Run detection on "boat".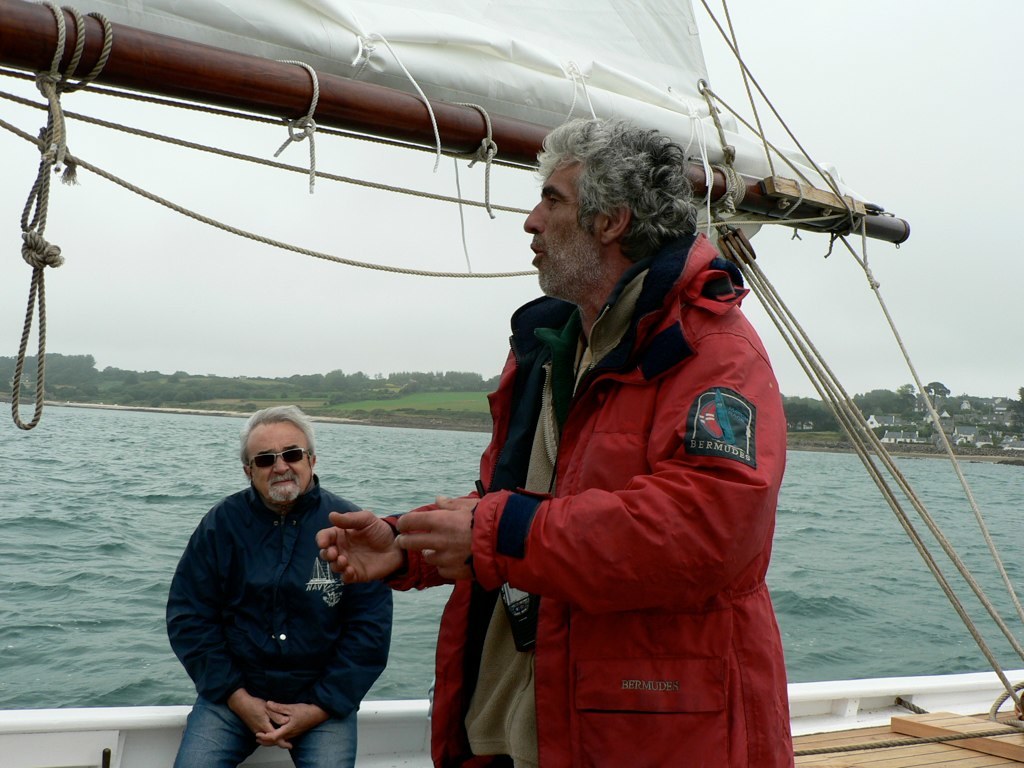
Result: crop(0, 0, 1023, 767).
